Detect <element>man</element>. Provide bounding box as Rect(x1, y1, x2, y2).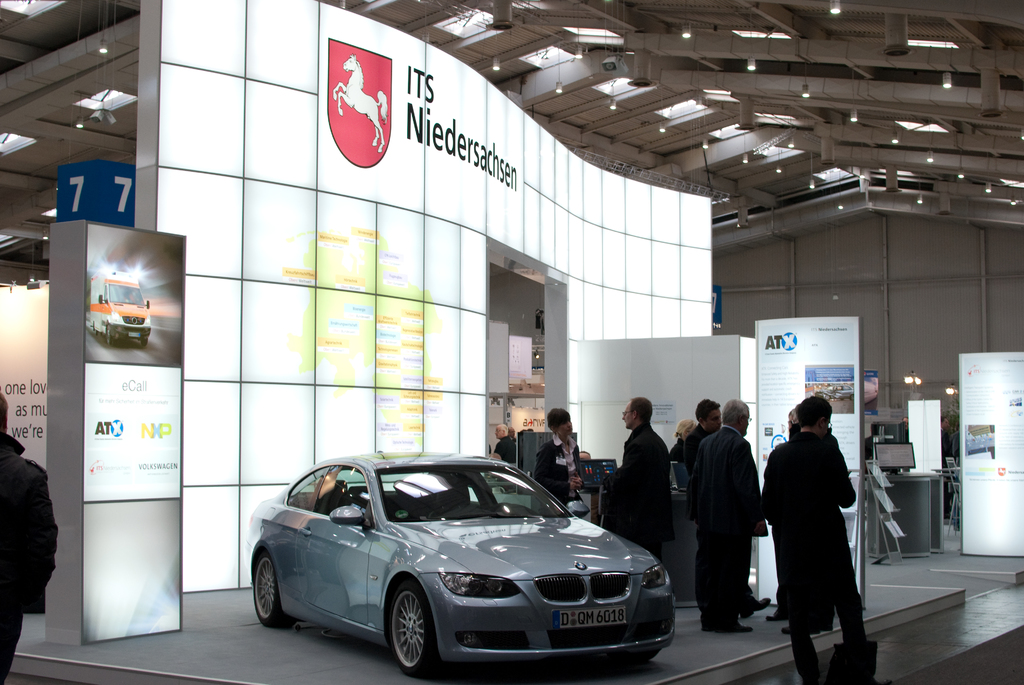
Rect(602, 396, 675, 560).
